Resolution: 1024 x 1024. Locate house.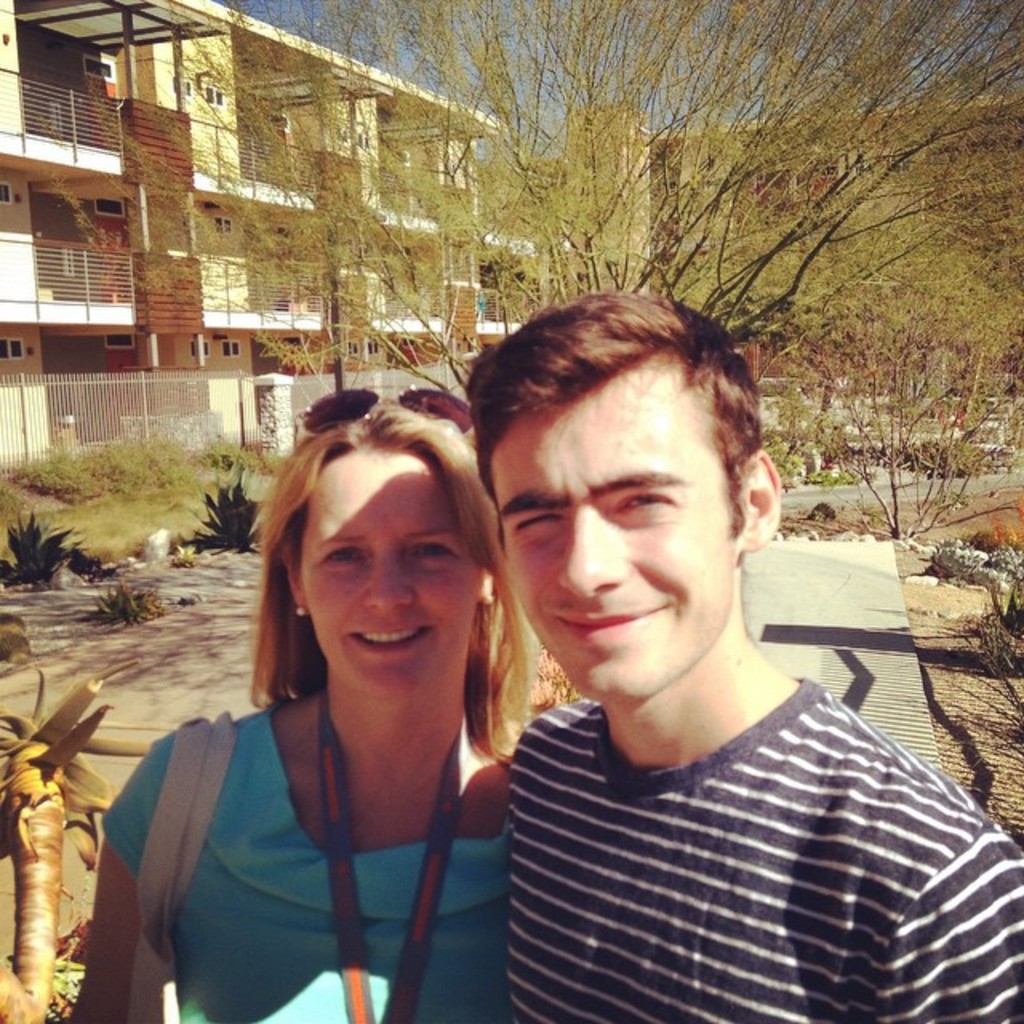
{"left": 0, "top": 0, "right": 504, "bottom": 483}.
